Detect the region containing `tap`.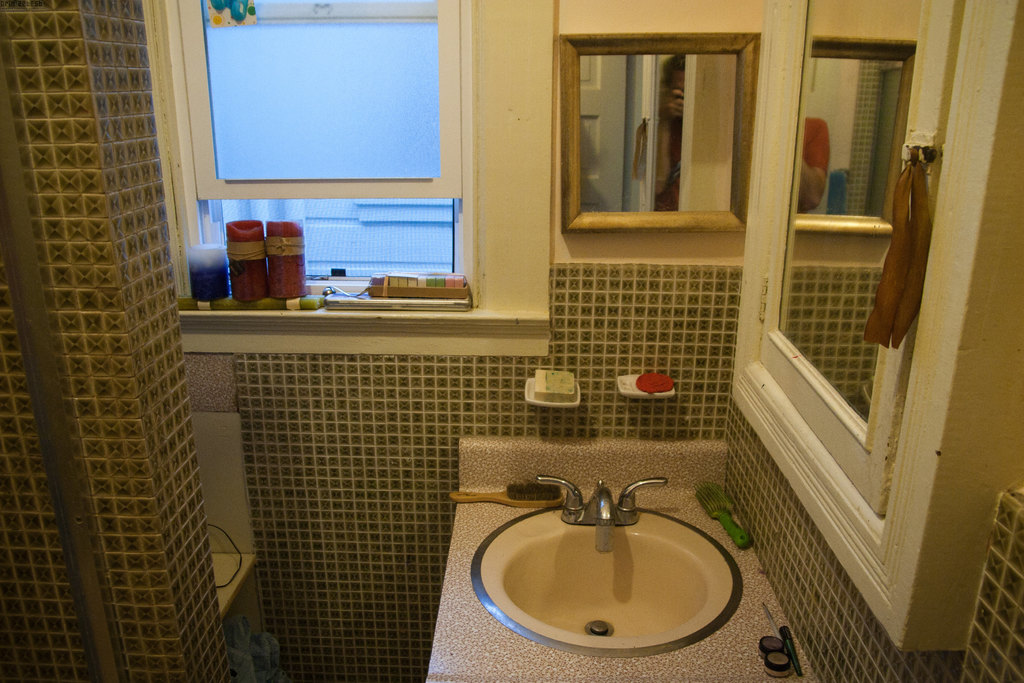
box=[536, 477, 673, 529].
